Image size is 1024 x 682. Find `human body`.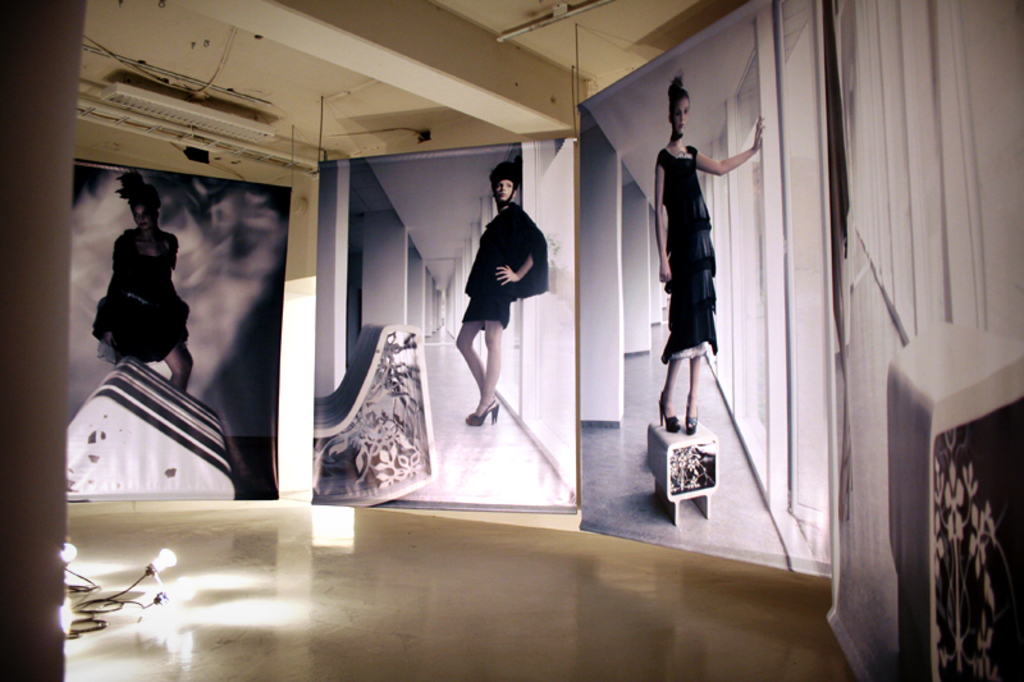
{"left": 452, "top": 168, "right": 545, "bottom": 452}.
